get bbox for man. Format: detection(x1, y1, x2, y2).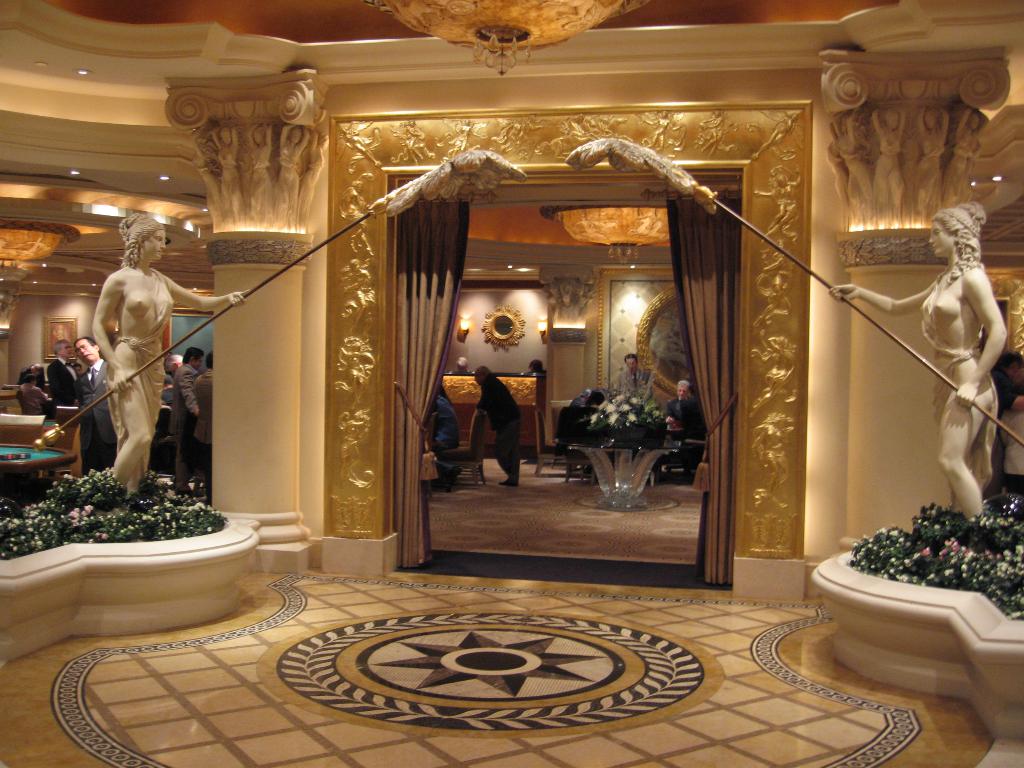
detection(164, 345, 204, 493).
